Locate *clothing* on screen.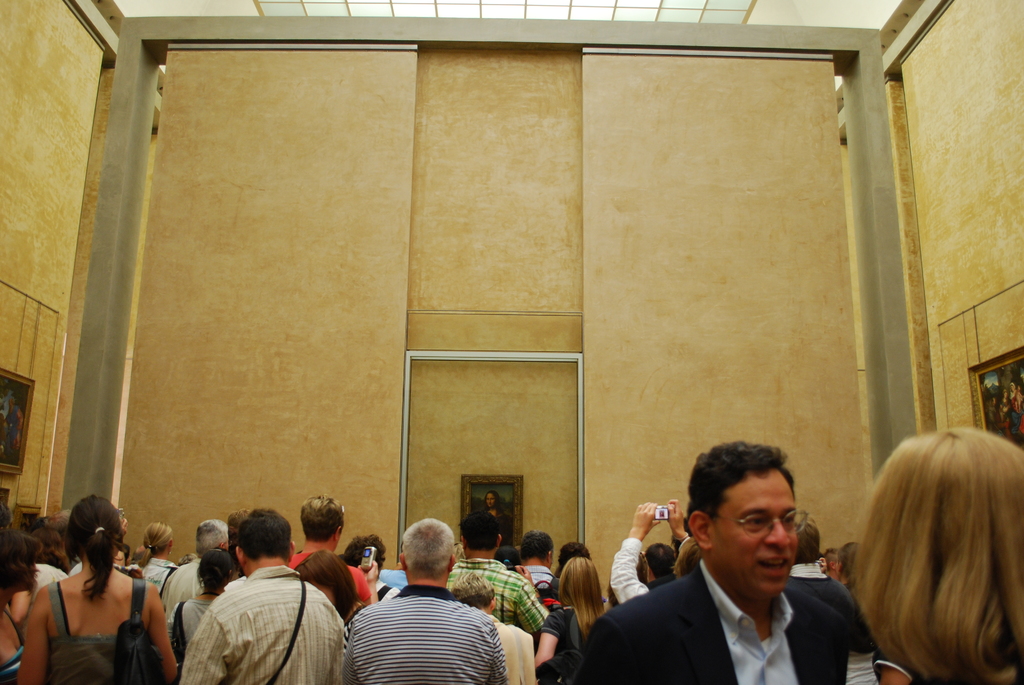
On screen at <bbox>797, 574, 876, 684</bbox>.
